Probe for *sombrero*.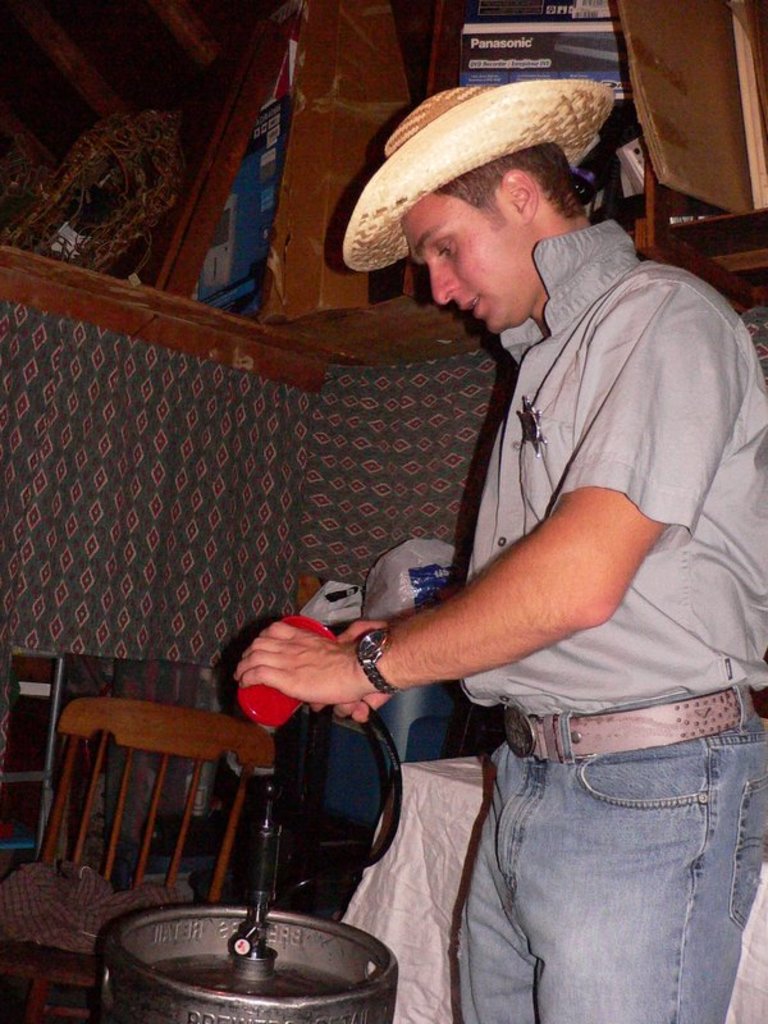
Probe result: [x1=324, y1=42, x2=640, y2=269].
